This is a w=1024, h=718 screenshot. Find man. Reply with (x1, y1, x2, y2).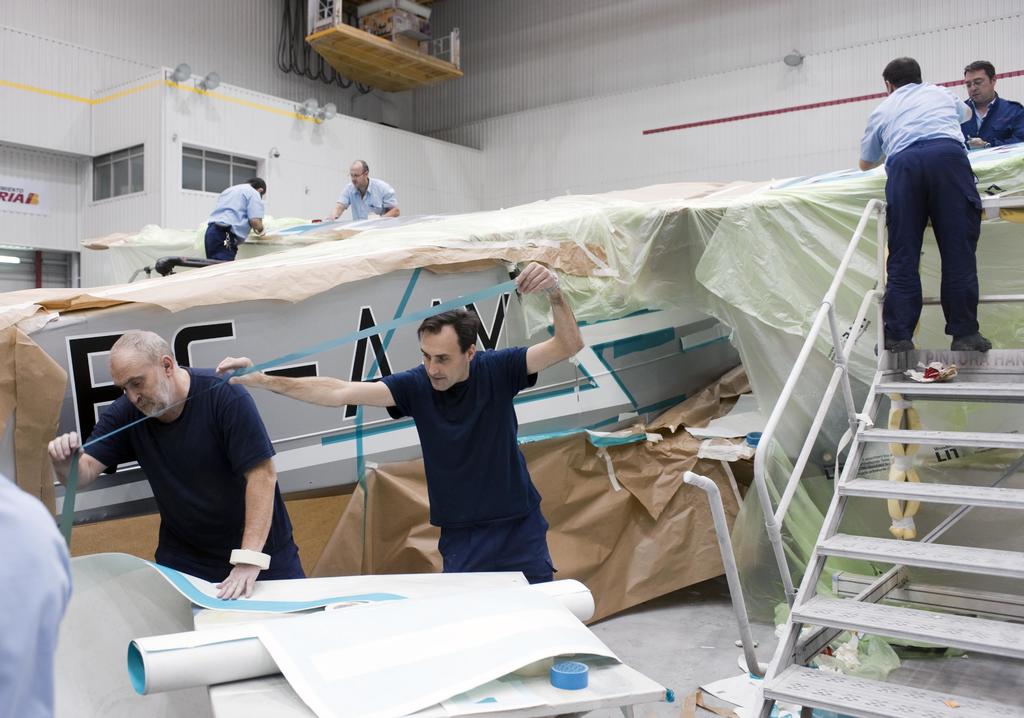
(211, 179, 277, 245).
